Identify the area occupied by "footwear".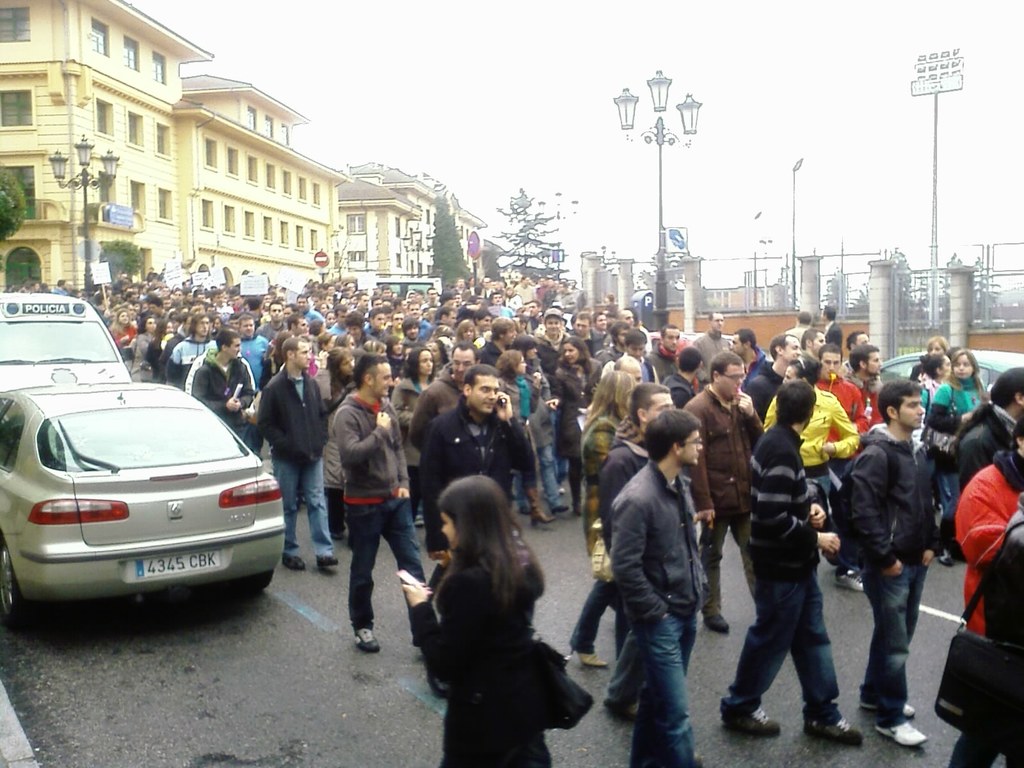
Area: 519,491,552,528.
